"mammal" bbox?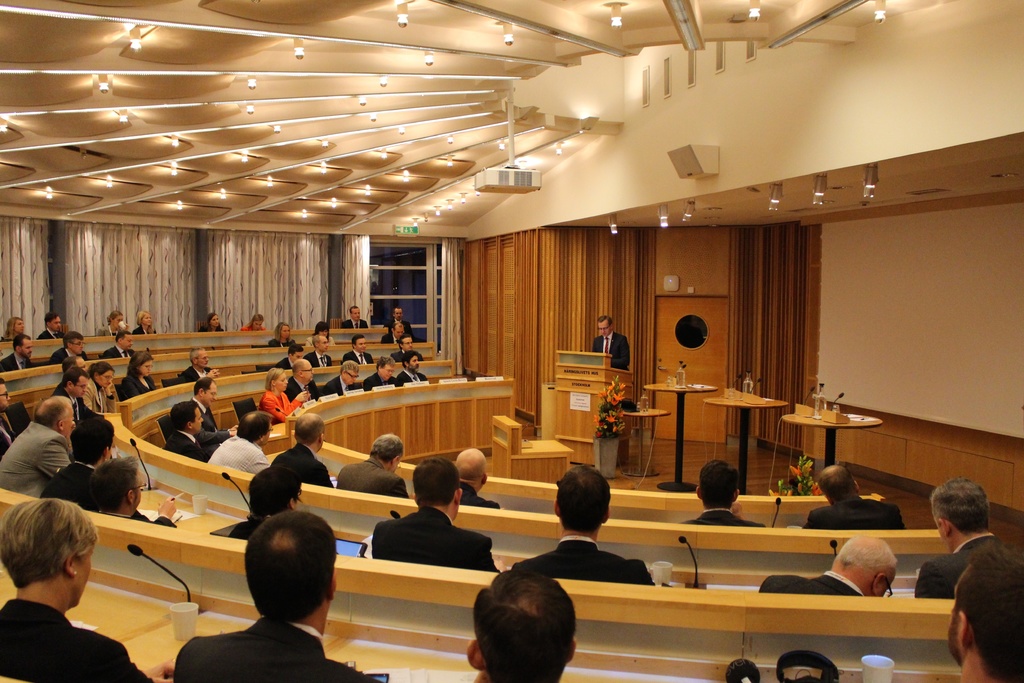
x1=402, y1=350, x2=431, y2=386
